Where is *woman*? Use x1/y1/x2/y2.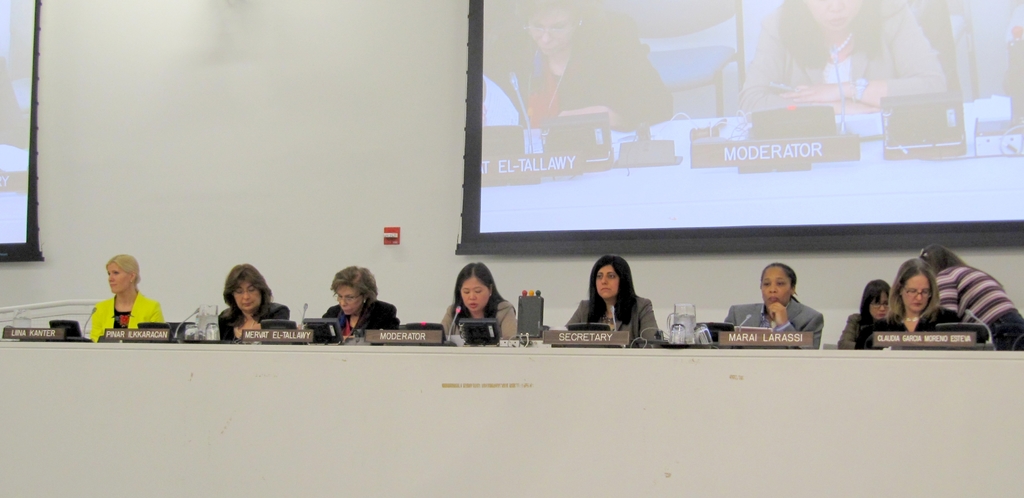
442/261/520/339.
